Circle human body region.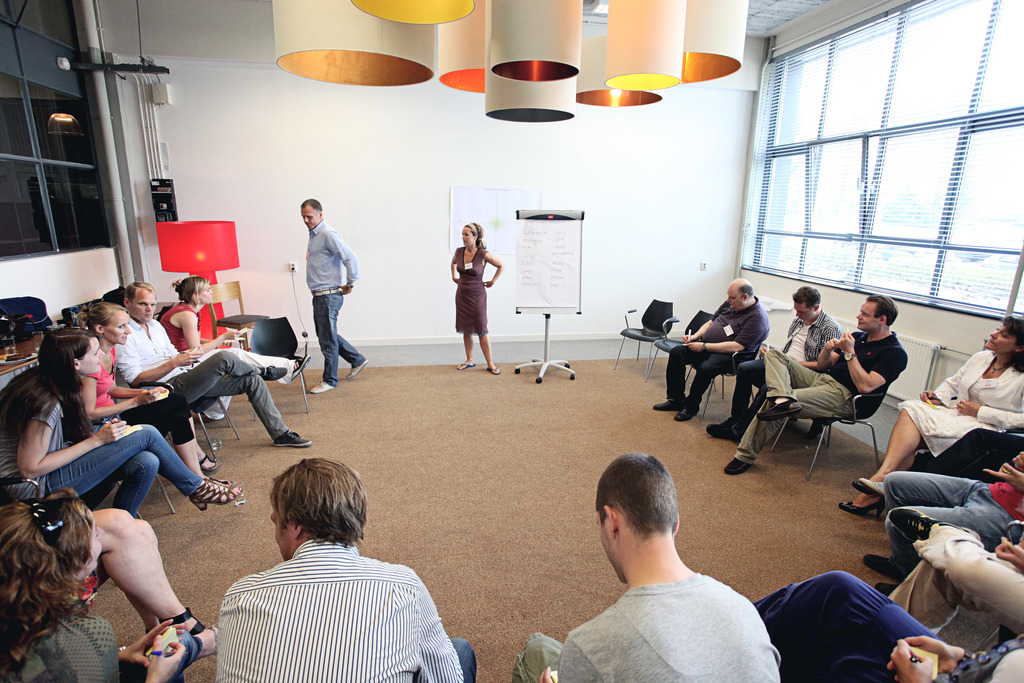
Region: bbox=(68, 299, 214, 473).
